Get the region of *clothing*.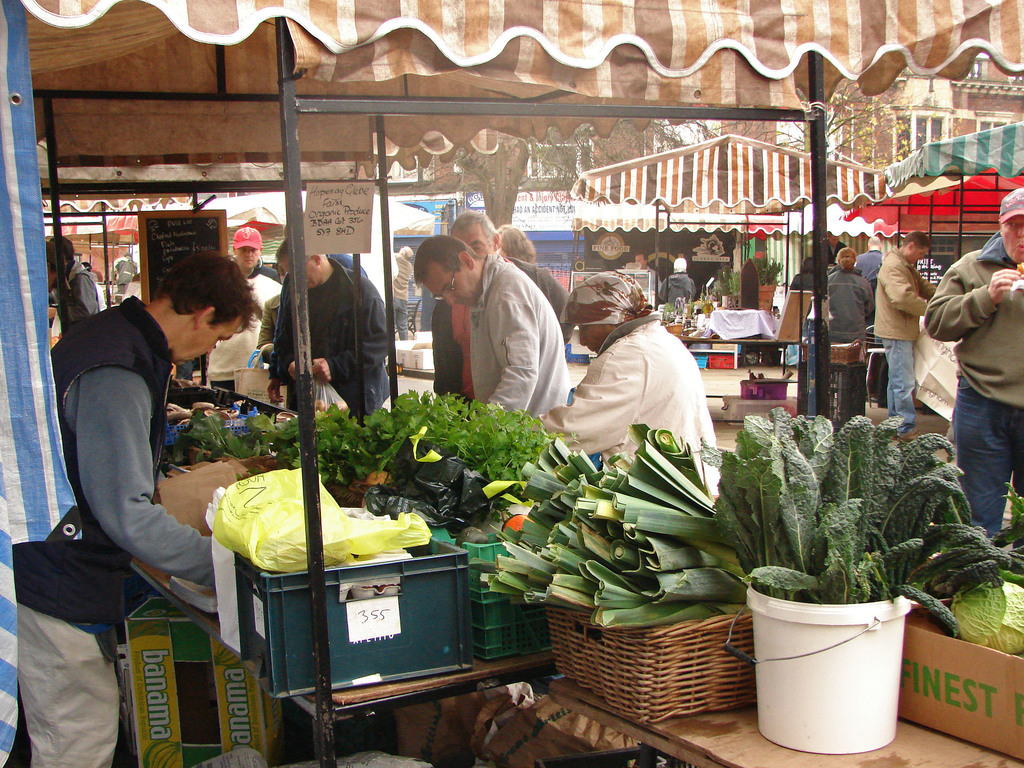
(469, 252, 567, 422).
